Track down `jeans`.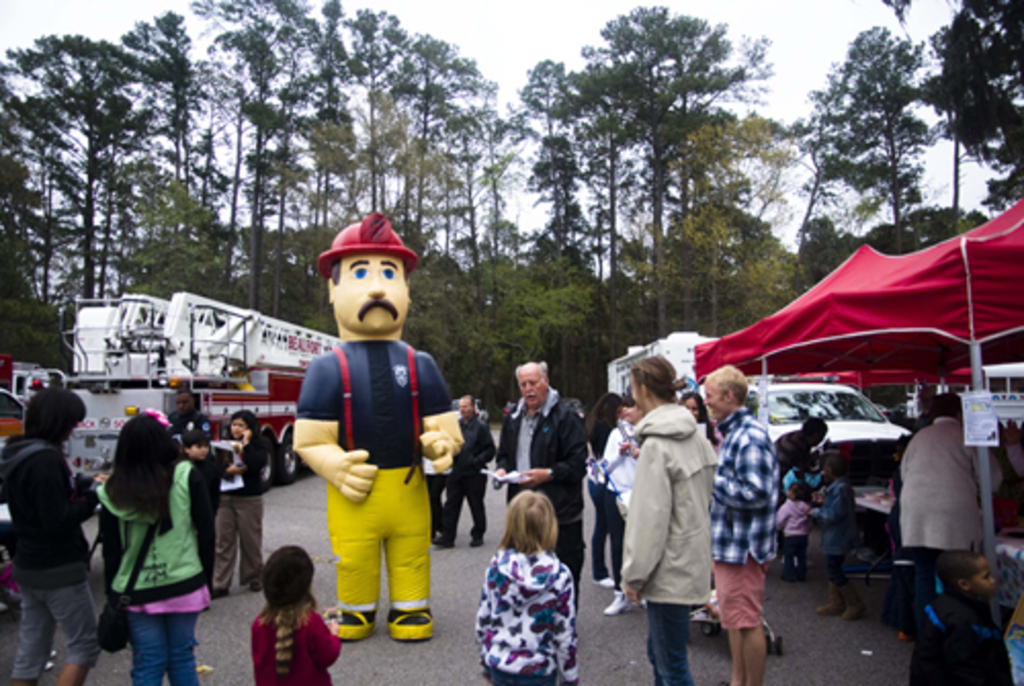
Tracked to locate(14, 580, 102, 676).
